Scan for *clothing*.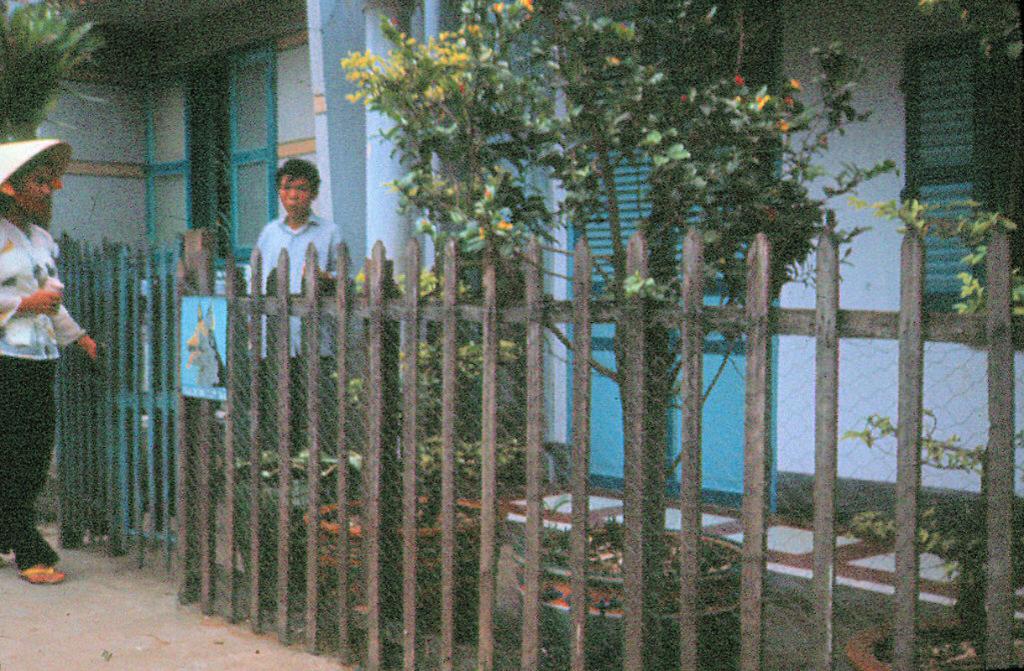
Scan result: x1=238, y1=207, x2=342, y2=450.
